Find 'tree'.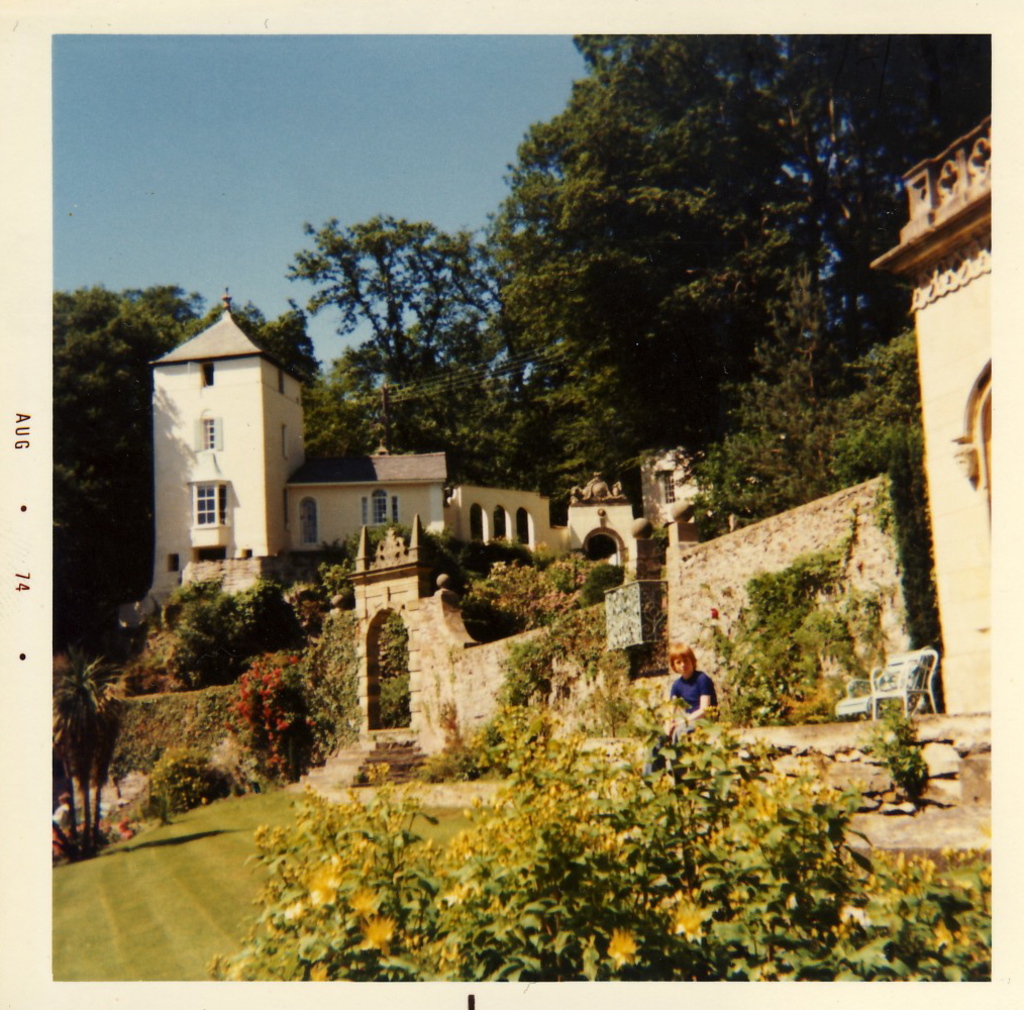
bbox=(291, 387, 491, 484).
